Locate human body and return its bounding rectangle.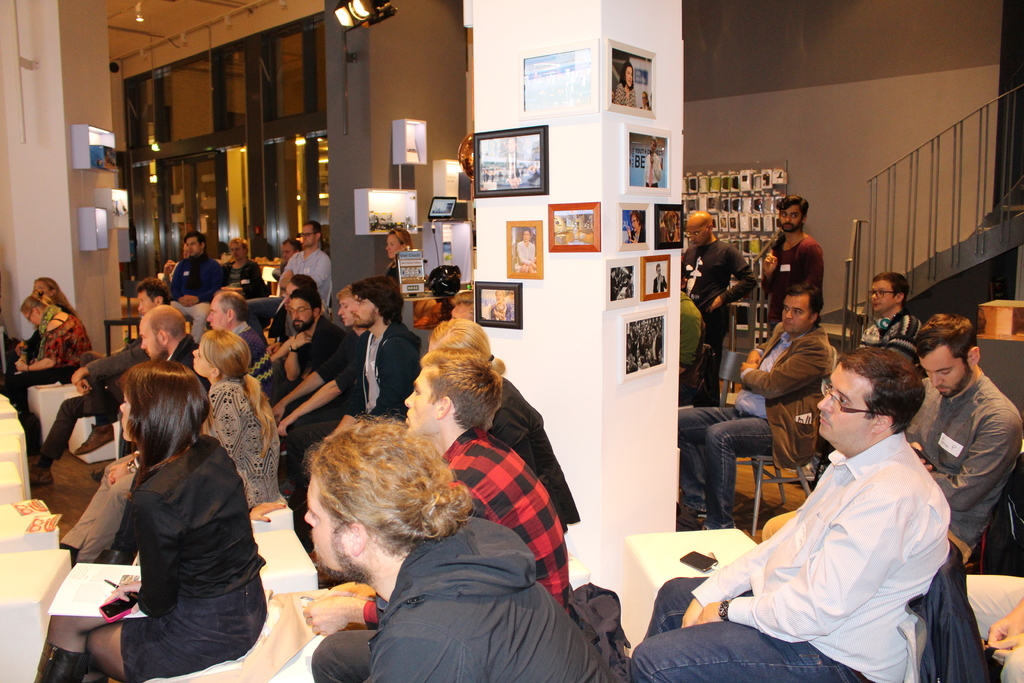
box(50, 330, 207, 566).
